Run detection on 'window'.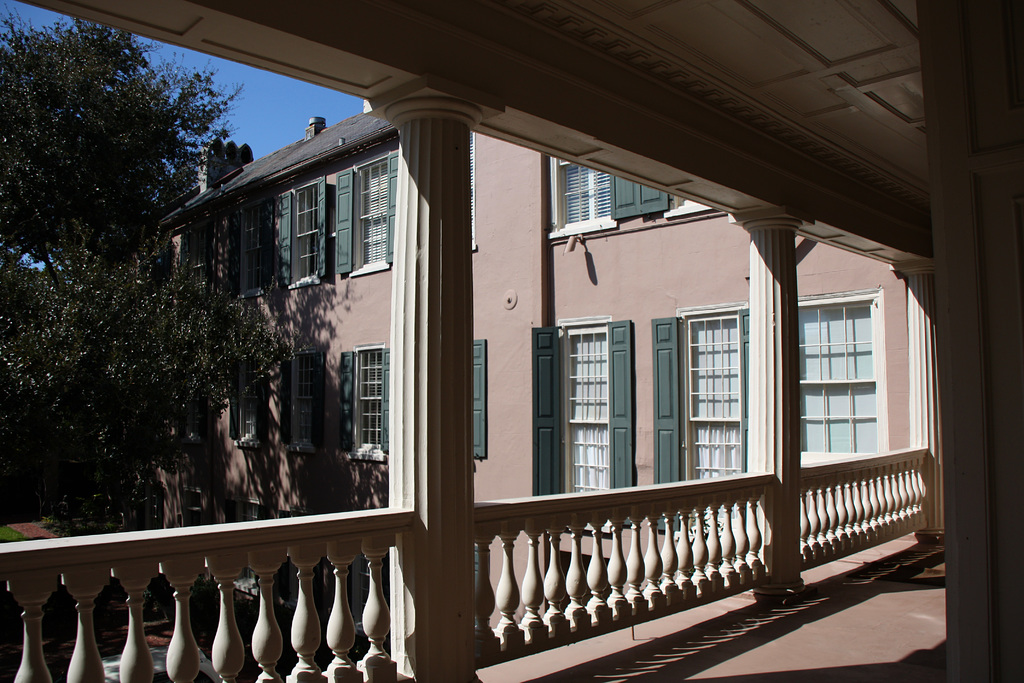
Result: select_region(648, 302, 753, 540).
